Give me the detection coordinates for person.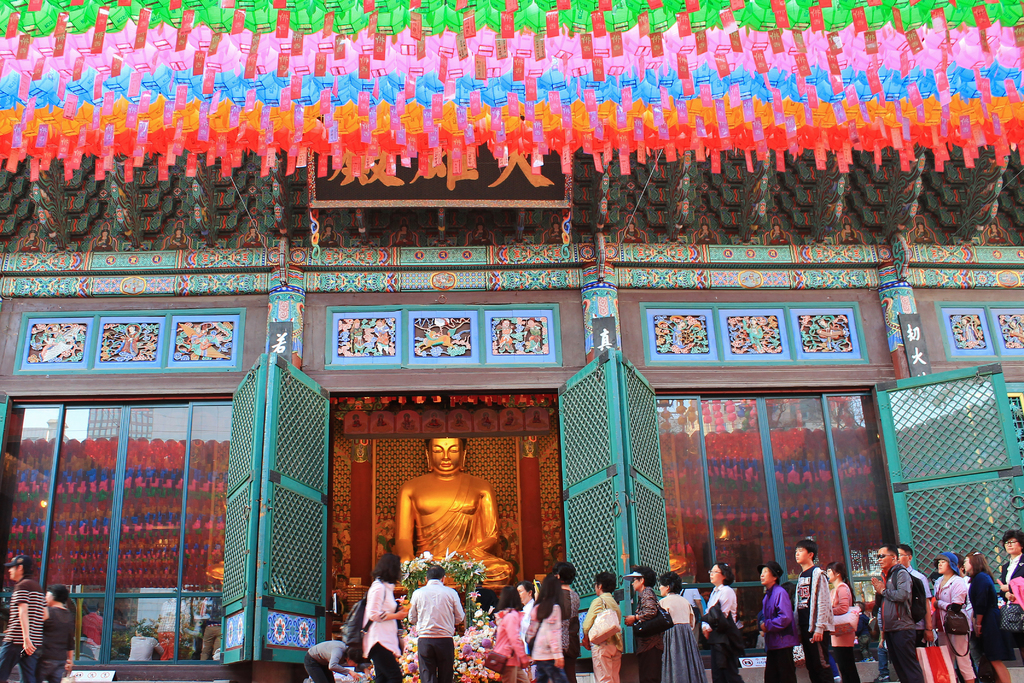
<region>391, 437, 516, 588</region>.
